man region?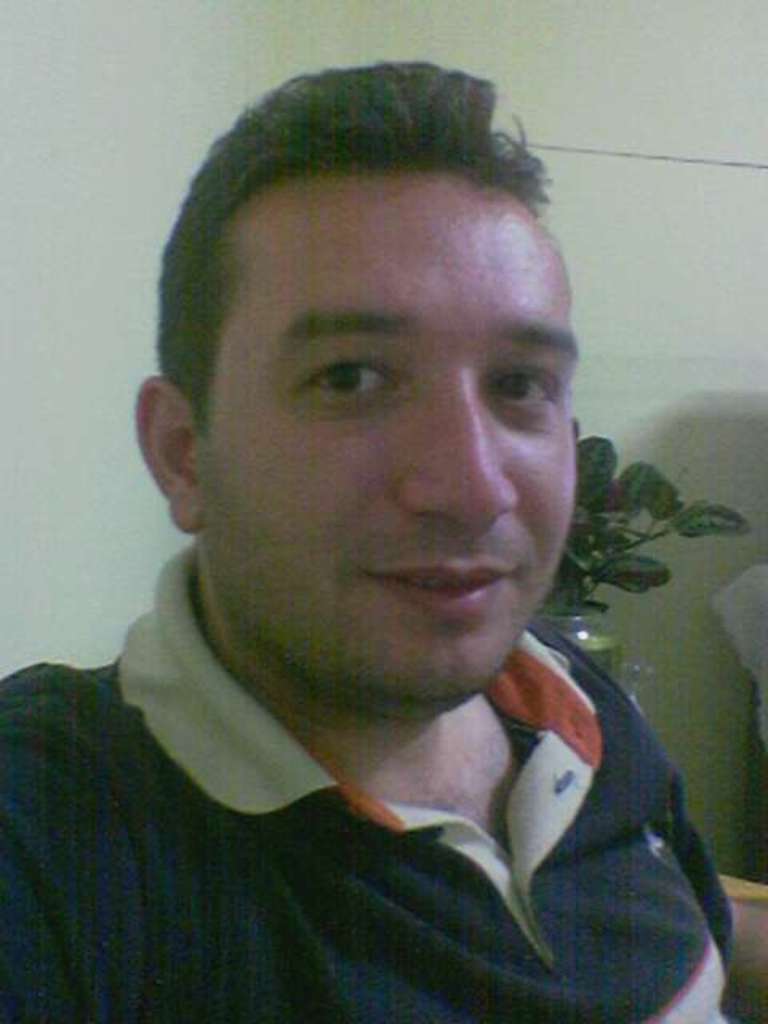
crop(13, 0, 758, 1023)
